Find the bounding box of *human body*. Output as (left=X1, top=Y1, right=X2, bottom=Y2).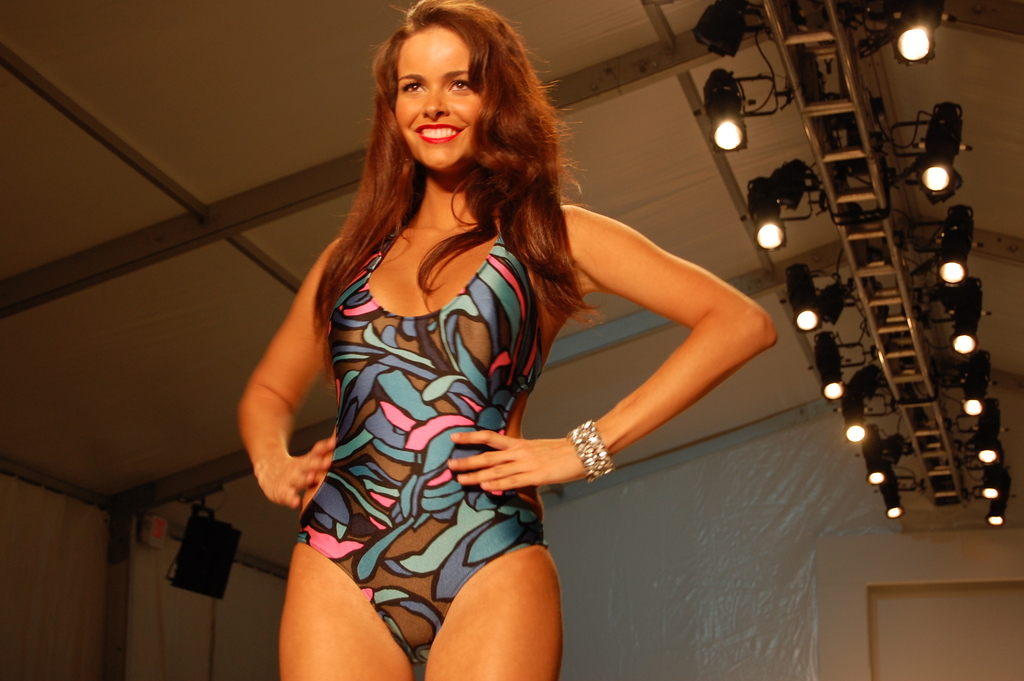
(left=221, top=61, right=810, bottom=667).
